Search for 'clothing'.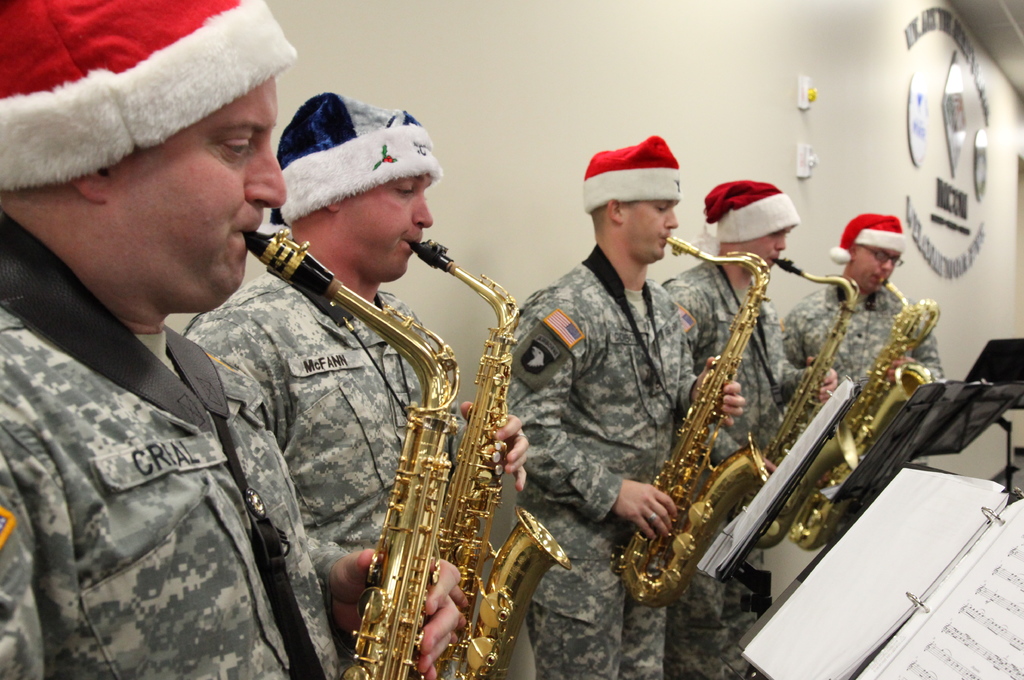
Found at 2/203/306/668.
